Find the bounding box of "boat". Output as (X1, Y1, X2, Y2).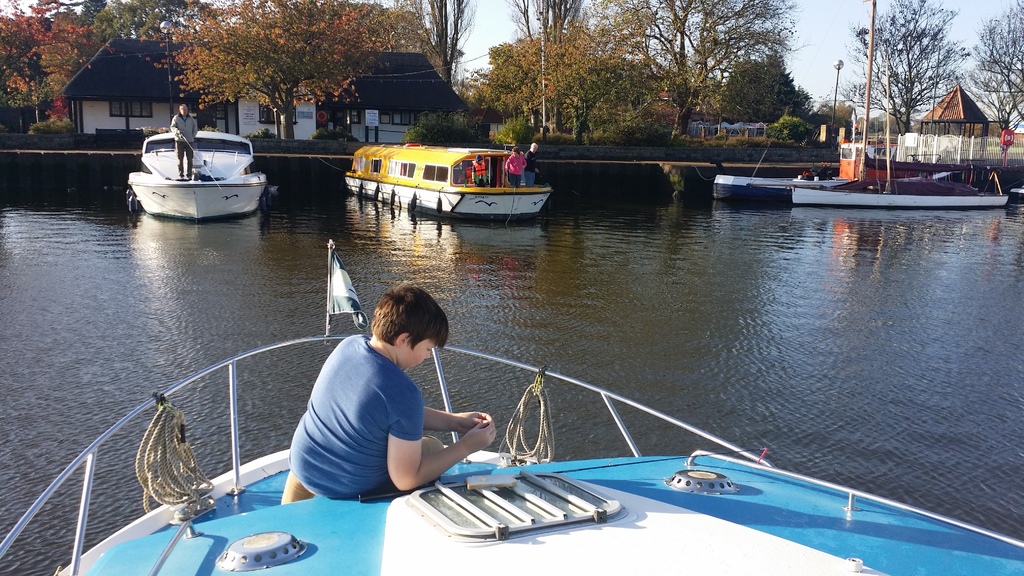
(792, 8, 1014, 214).
